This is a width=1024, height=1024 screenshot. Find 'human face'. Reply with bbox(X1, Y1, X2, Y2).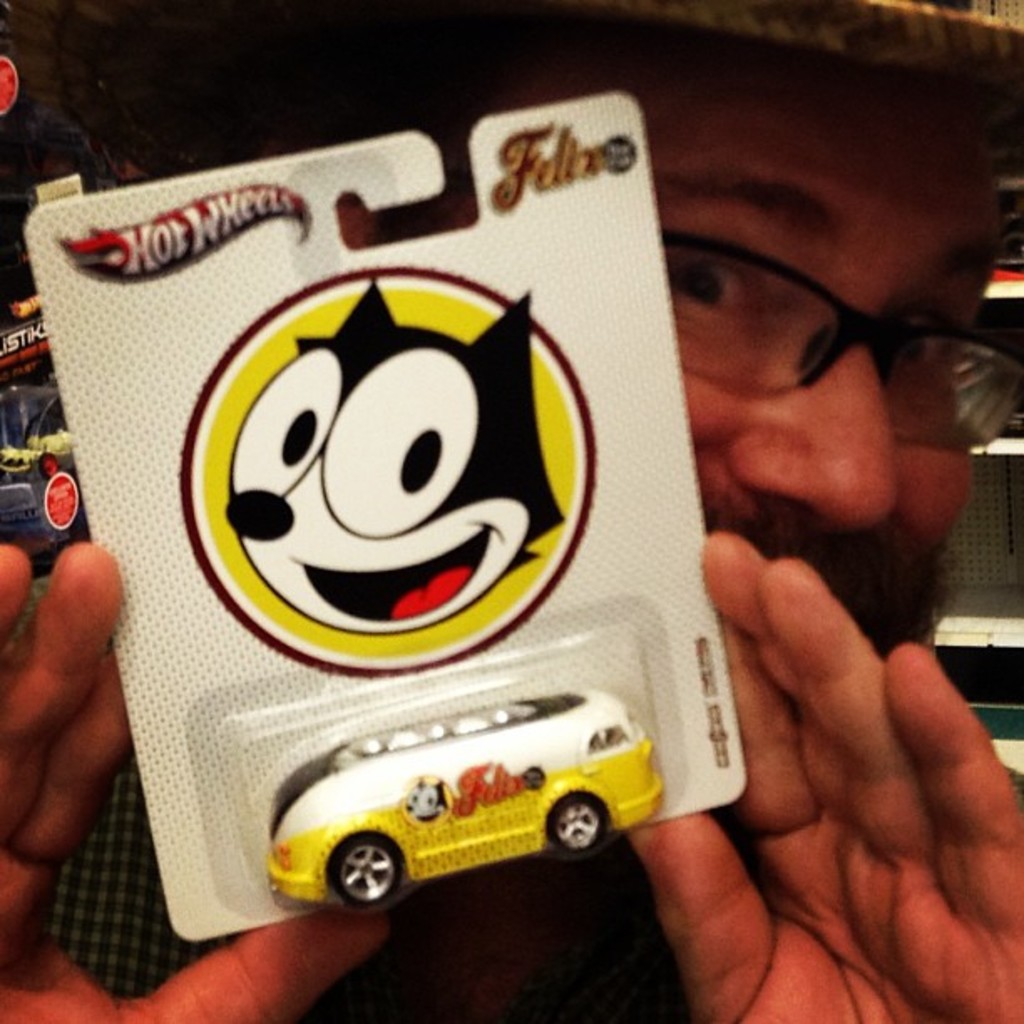
bbox(494, 38, 1002, 653).
